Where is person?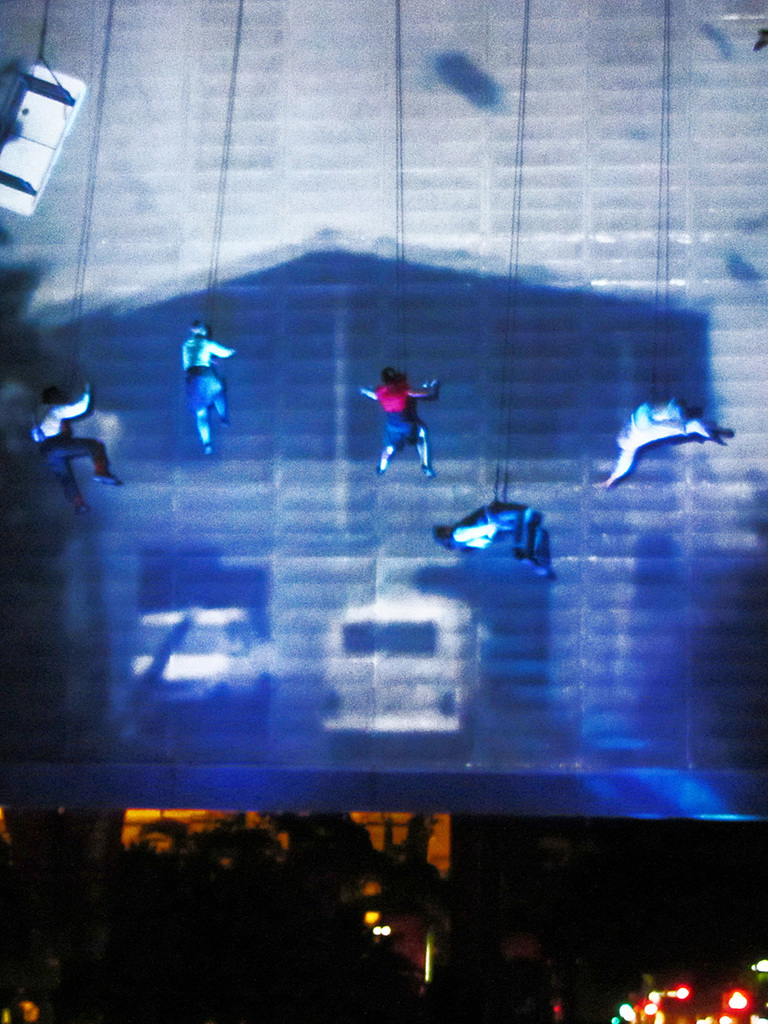
590/399/712/494.
